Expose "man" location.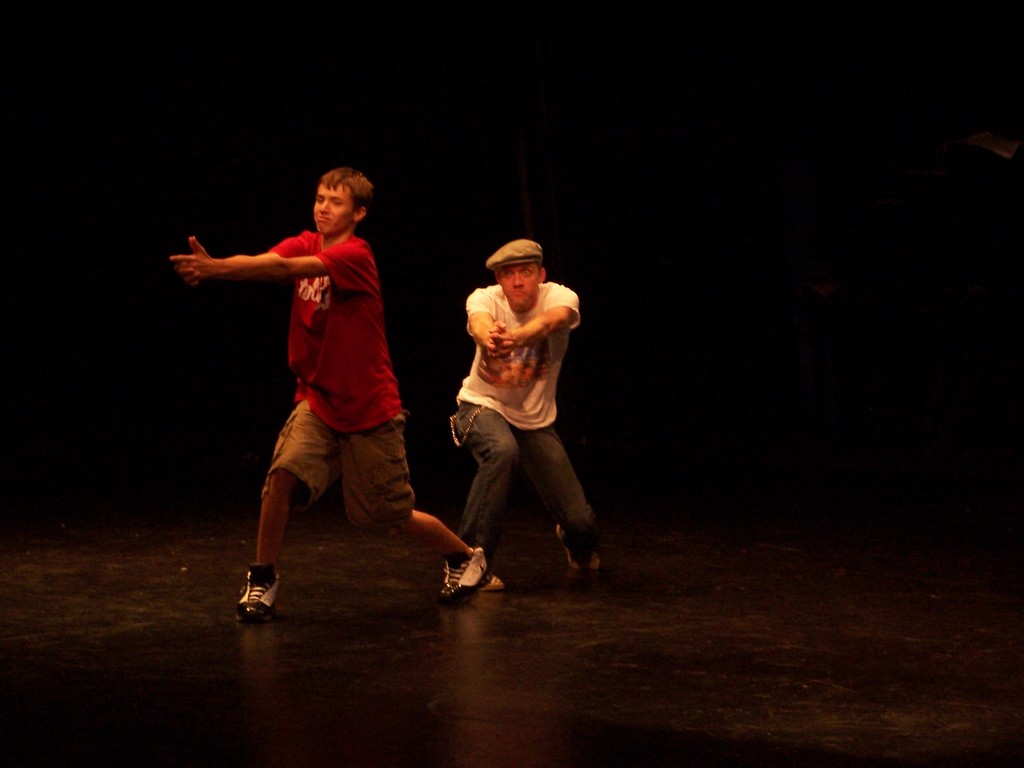
Exposed at Rect(427, 196, 597, 597).
